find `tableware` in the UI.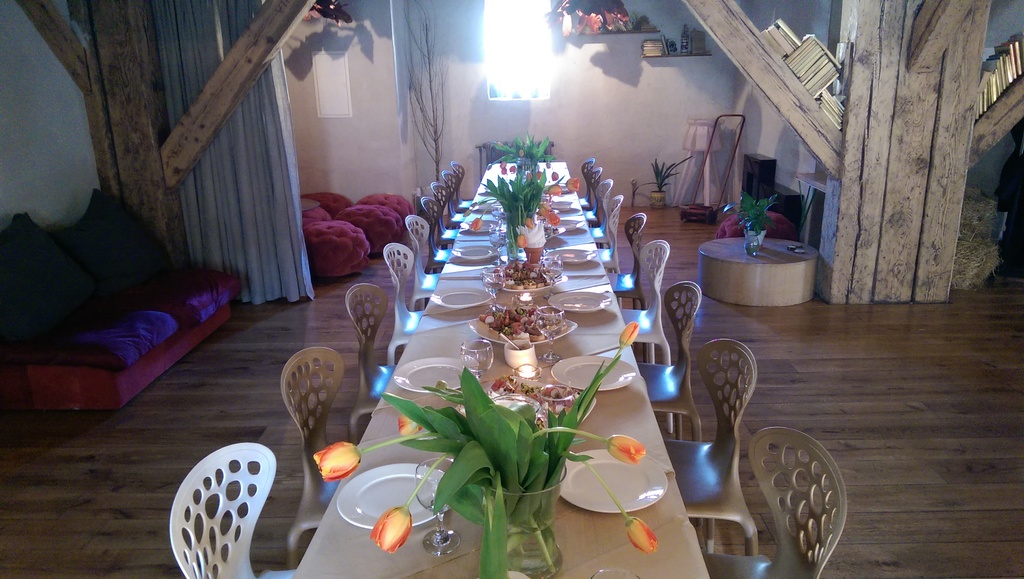
UI element at locate(451, 244, 503, 261).
